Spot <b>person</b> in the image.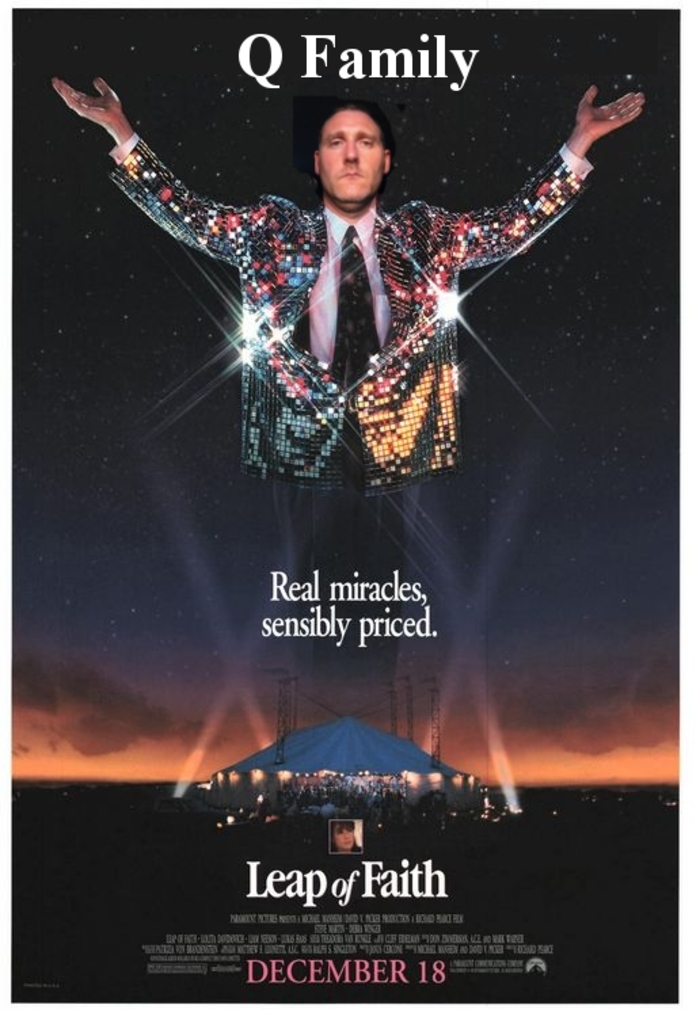
<b>person</b> found at [95,54,609,557].
